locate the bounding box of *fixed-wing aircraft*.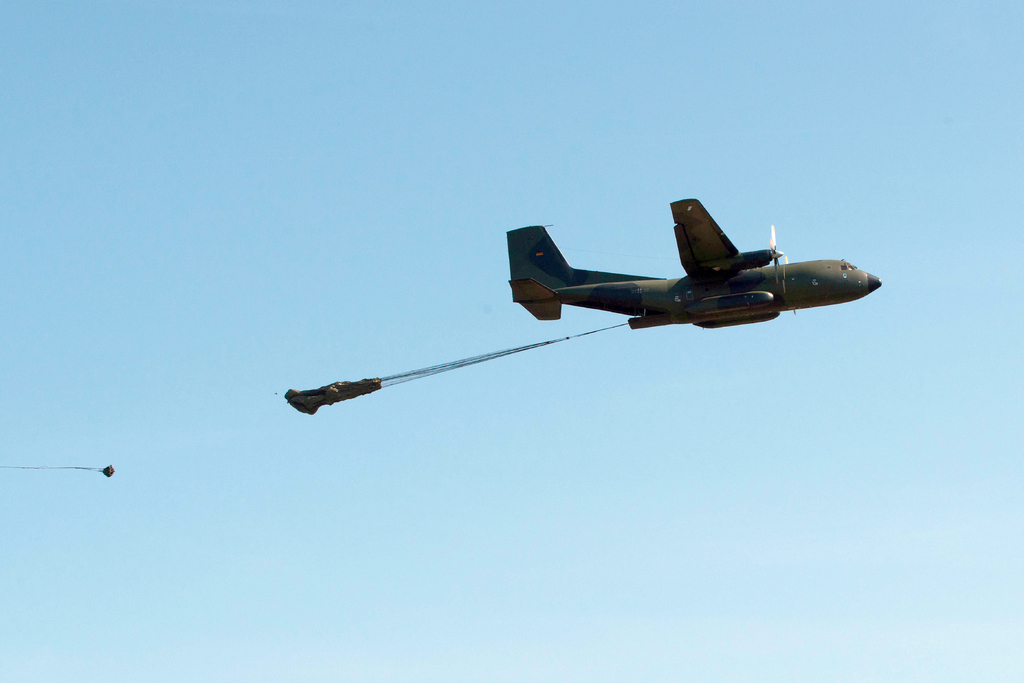
Bounding box: select_region(291, 198, 876, 415).
